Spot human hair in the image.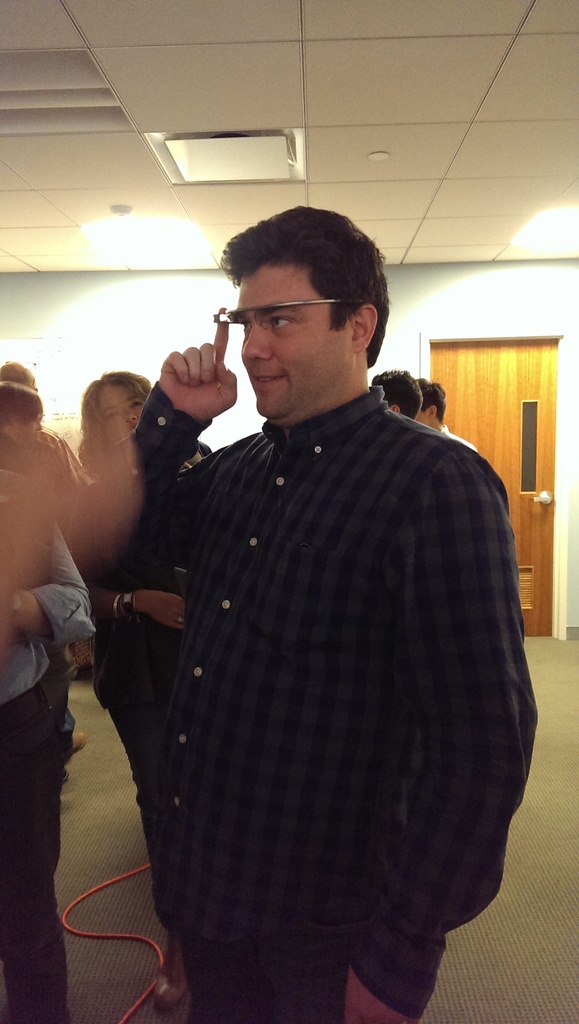
human hair found at locate(0, 359, 37, 388).
